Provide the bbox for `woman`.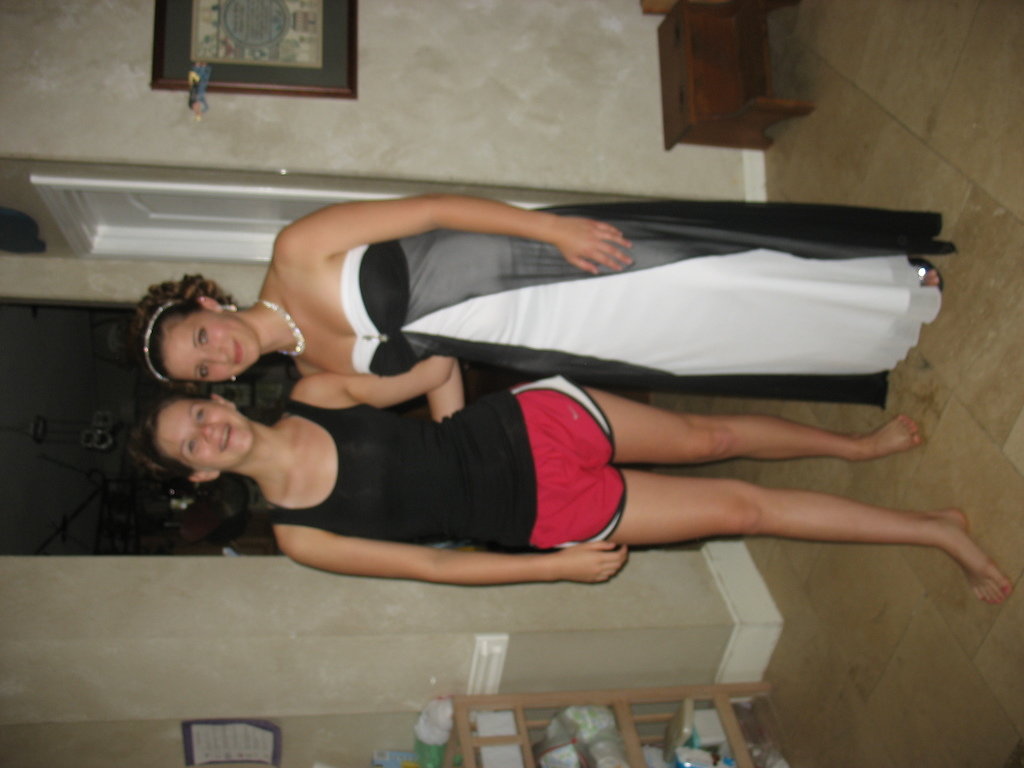
[left=125, top=194, right=940, bottom=416].
